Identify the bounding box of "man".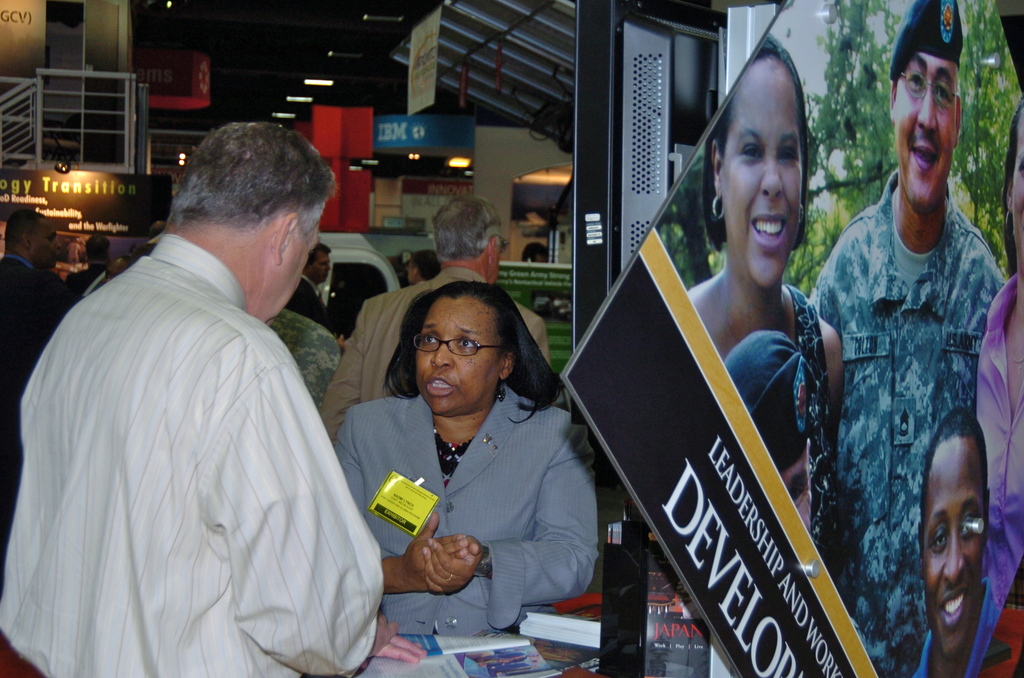
[817,0,1007,677].
